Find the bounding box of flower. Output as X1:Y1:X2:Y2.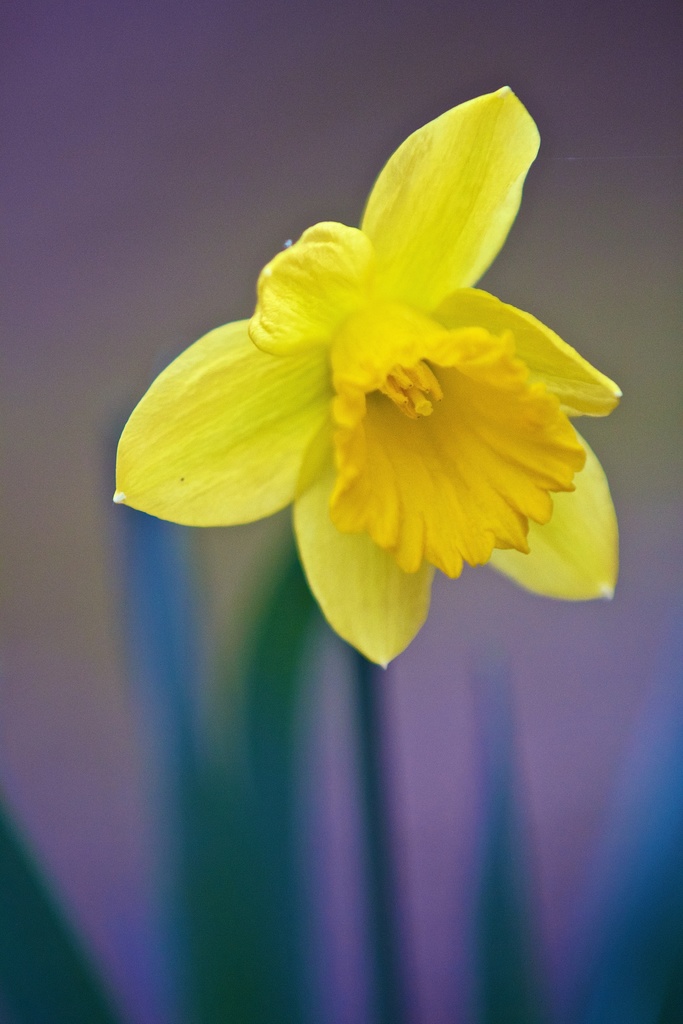
114:57:631:671.
